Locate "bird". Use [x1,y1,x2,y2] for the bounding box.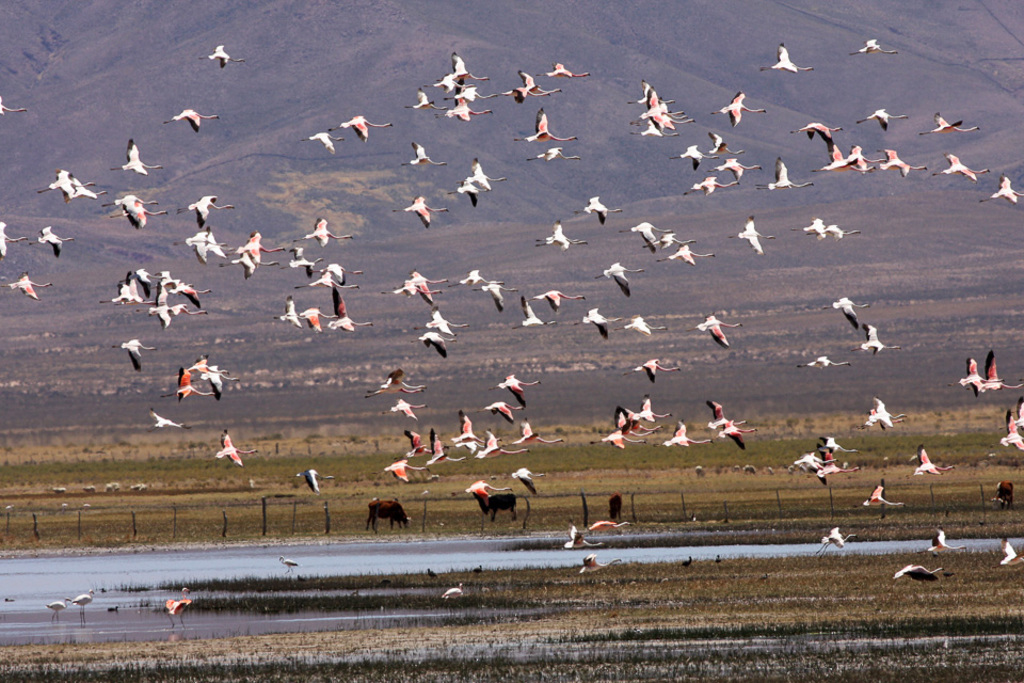
[821,221,864,242].
